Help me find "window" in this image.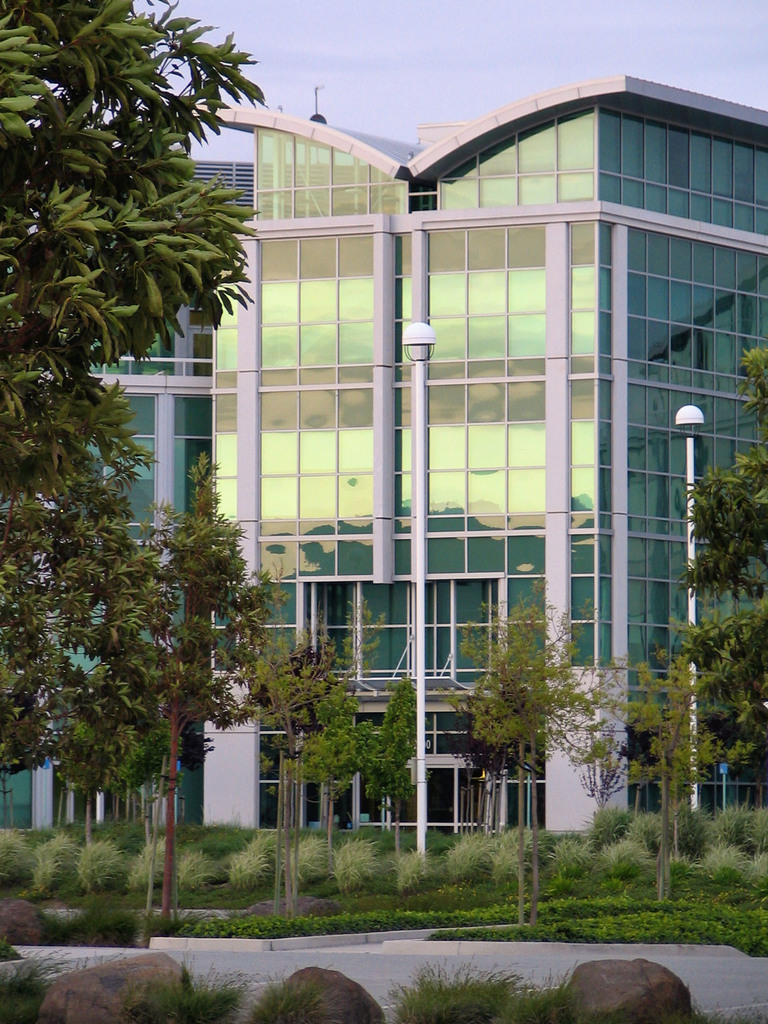
Found it: bbox=(299, 570, 542, 673).
